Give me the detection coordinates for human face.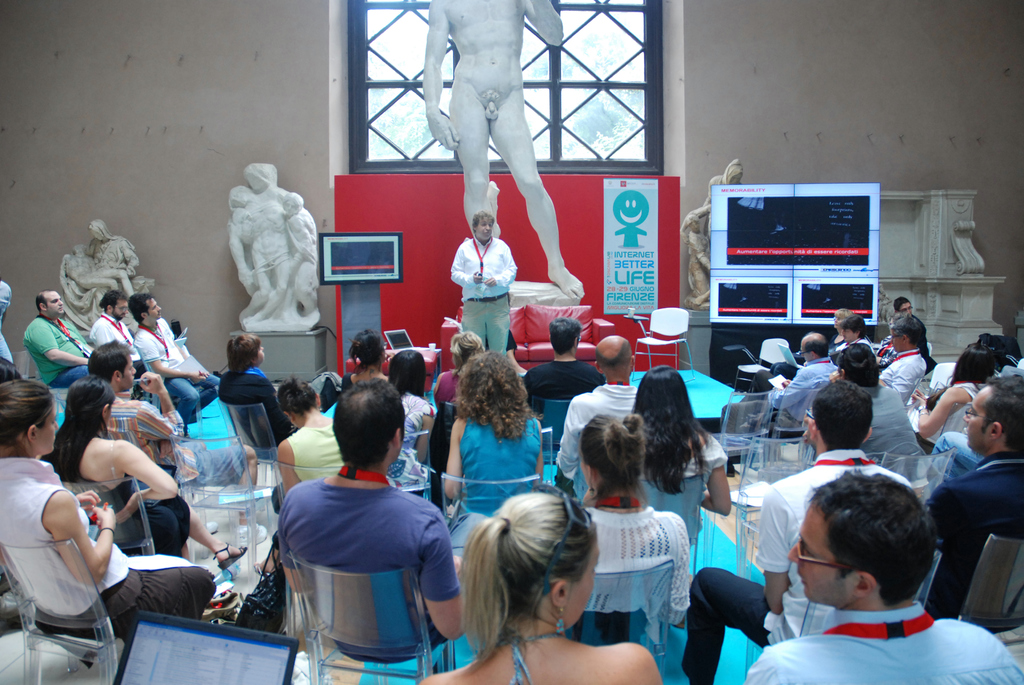
[845,330,854,342].
